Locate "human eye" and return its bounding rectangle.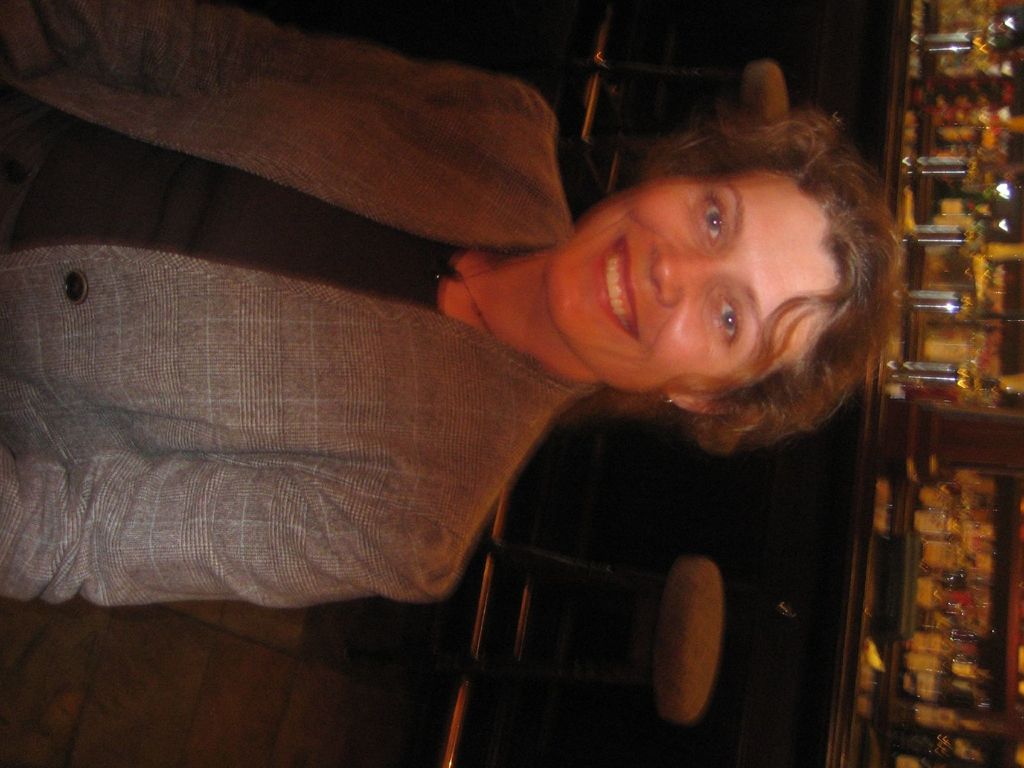
select_region(709, 286, 745, 351).
